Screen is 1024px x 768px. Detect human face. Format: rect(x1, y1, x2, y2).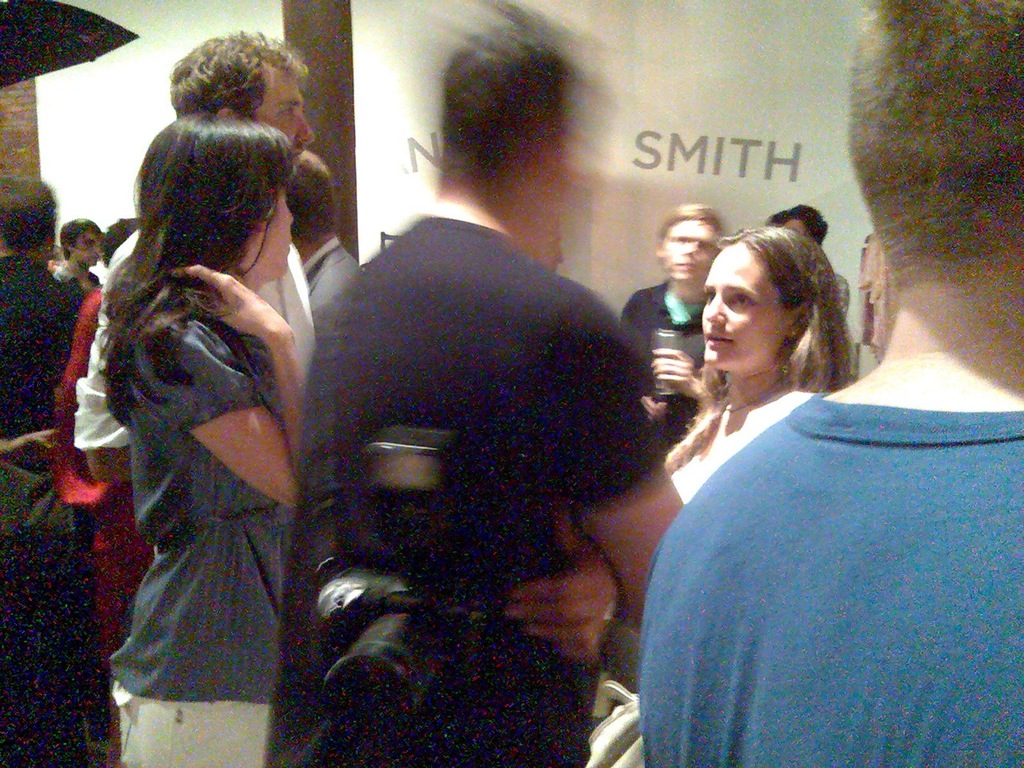
rect(701, 245, 791, 370).
